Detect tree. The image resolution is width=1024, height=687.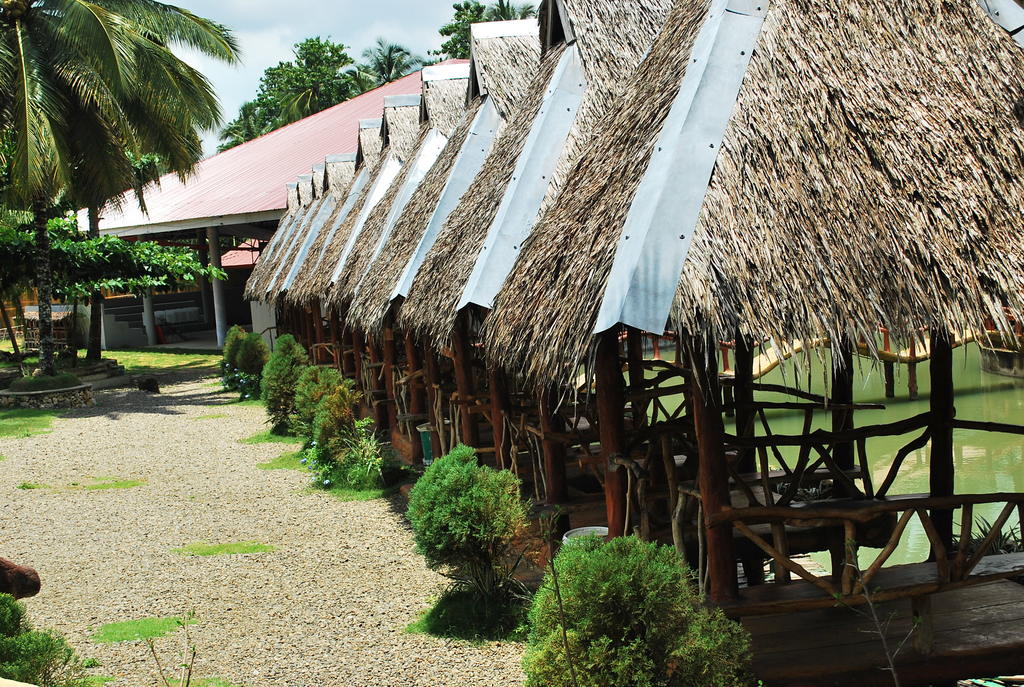
{"left": 257, "top": 73, "right": 326, "bottom": 133}.
